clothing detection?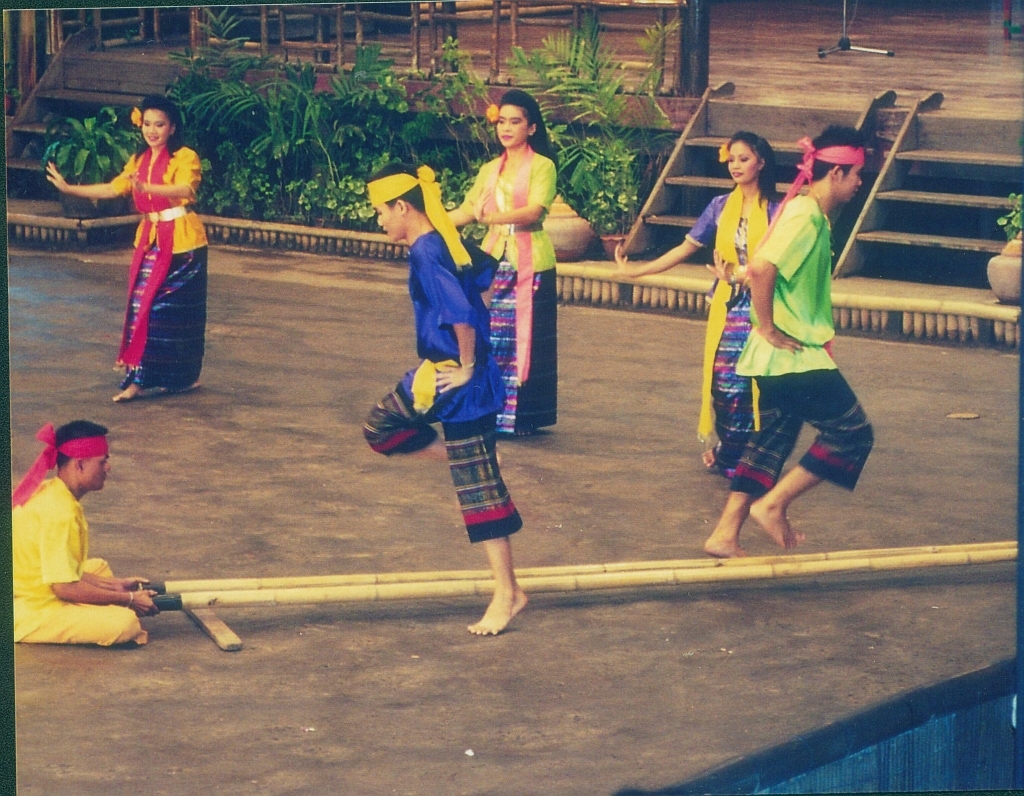
bbox=(112, 151, 212, 385)
